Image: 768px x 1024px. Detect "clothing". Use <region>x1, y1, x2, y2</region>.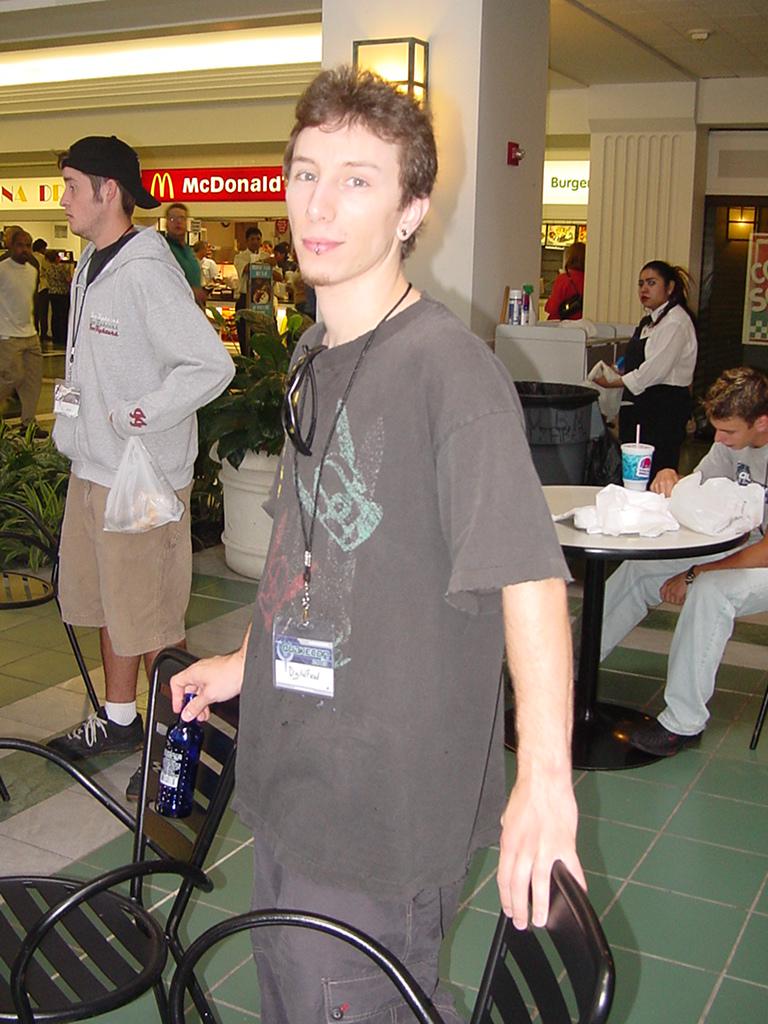
<region>169, 234, 202, 287</region>.
